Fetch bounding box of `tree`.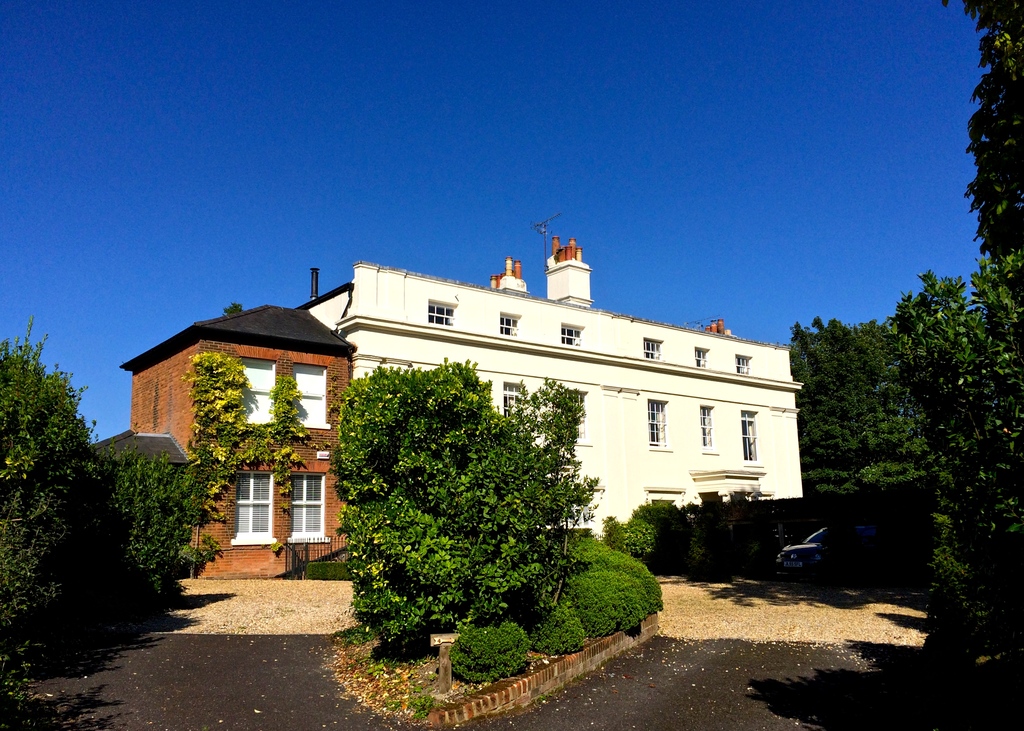
Bbox: [left=333, top=386, right=620, bottom=623].
